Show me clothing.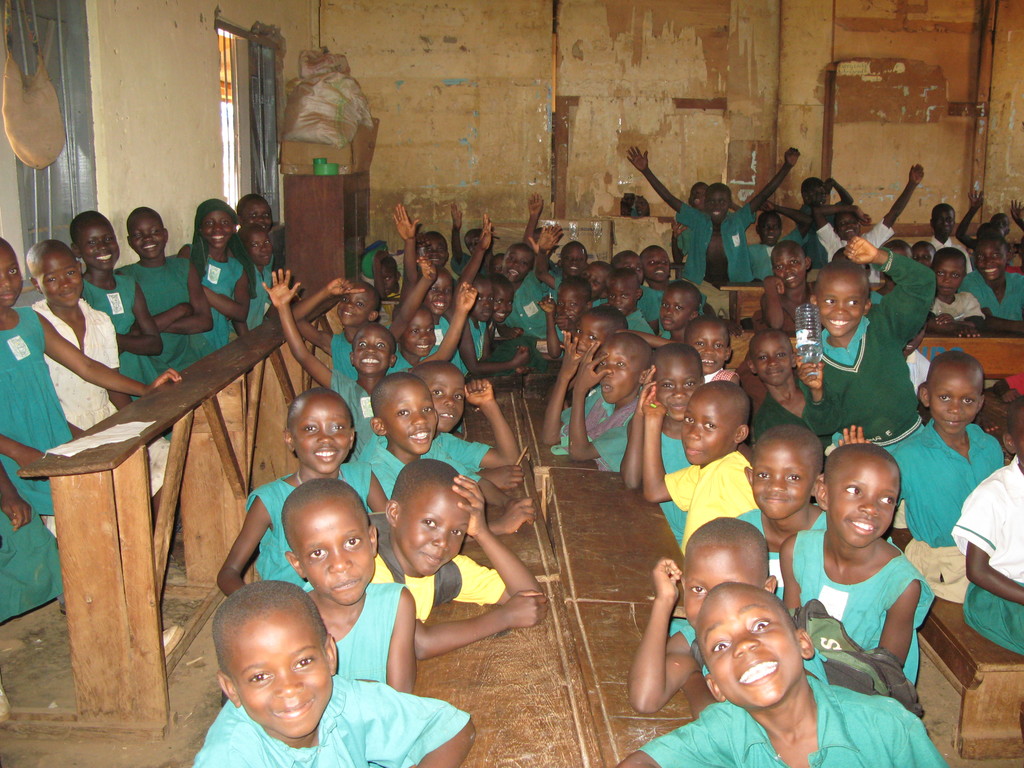
clothing is here: <region>700, 367, 737, 387</region>.
